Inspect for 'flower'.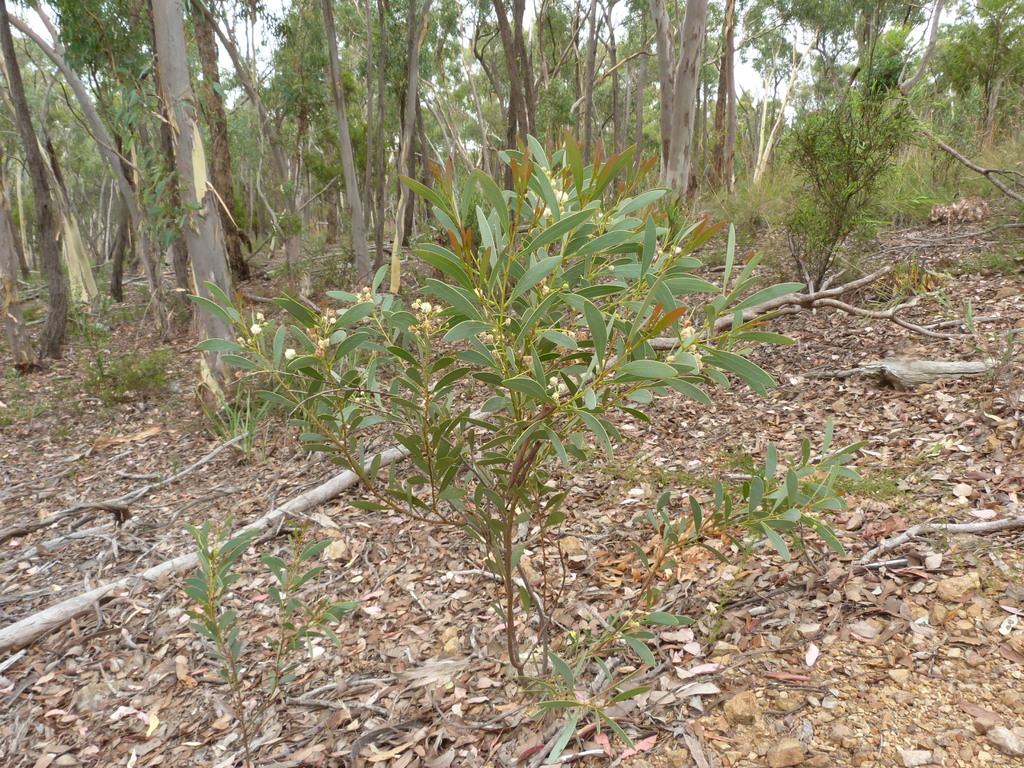
Inspection: box(682, 326, 694, 342).
